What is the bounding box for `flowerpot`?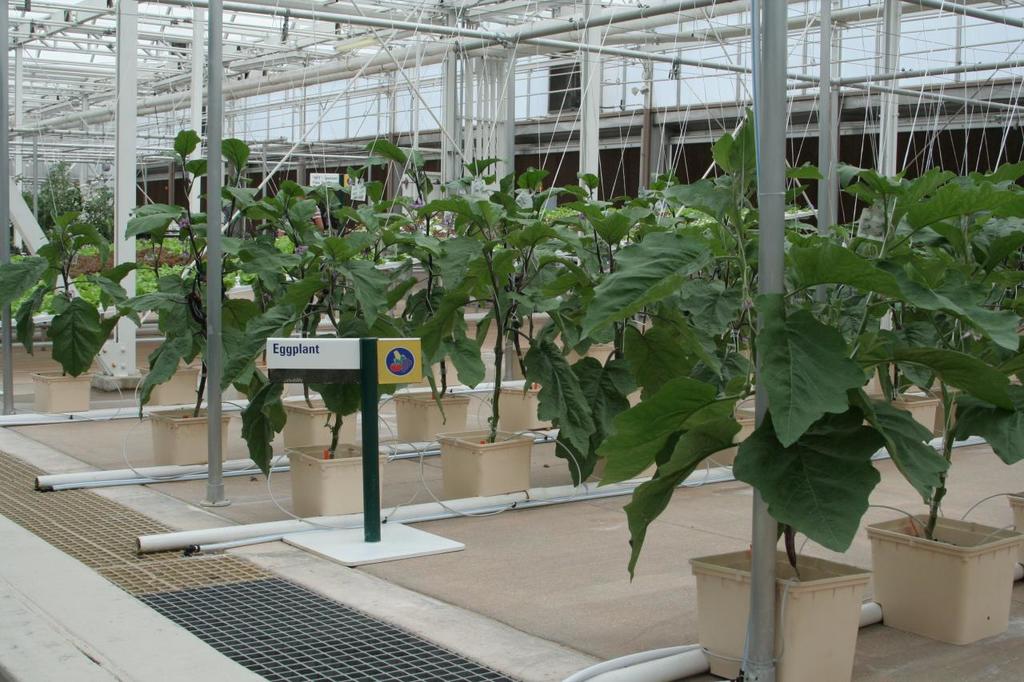
<region>145, 405, 231, 465</region>.
